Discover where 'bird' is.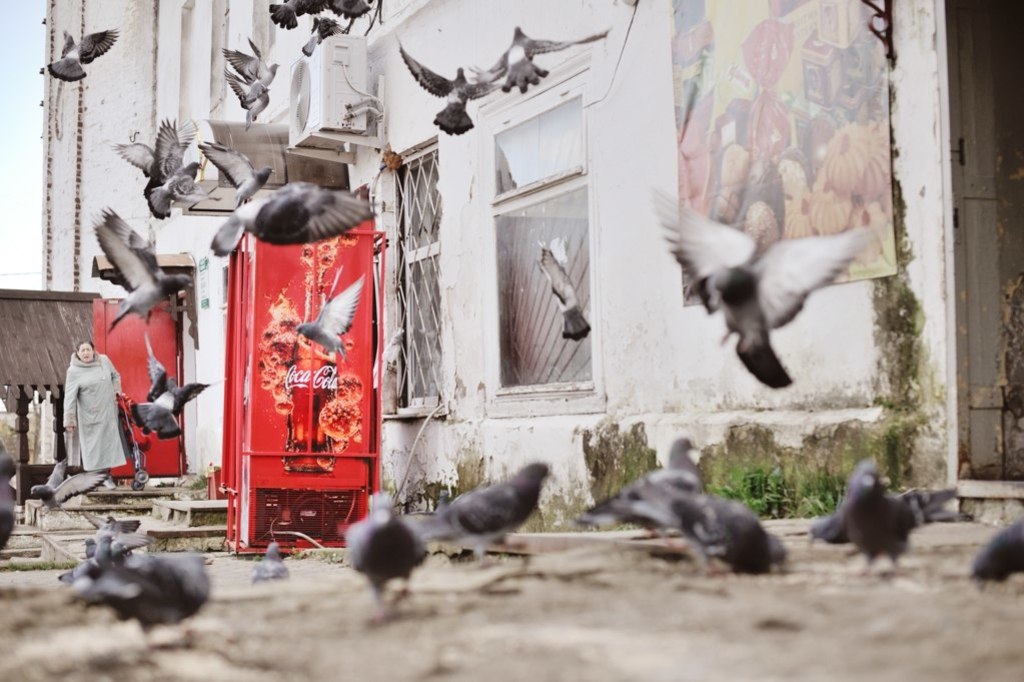
Discovered at bbox=(247, 97, 271, 135).
